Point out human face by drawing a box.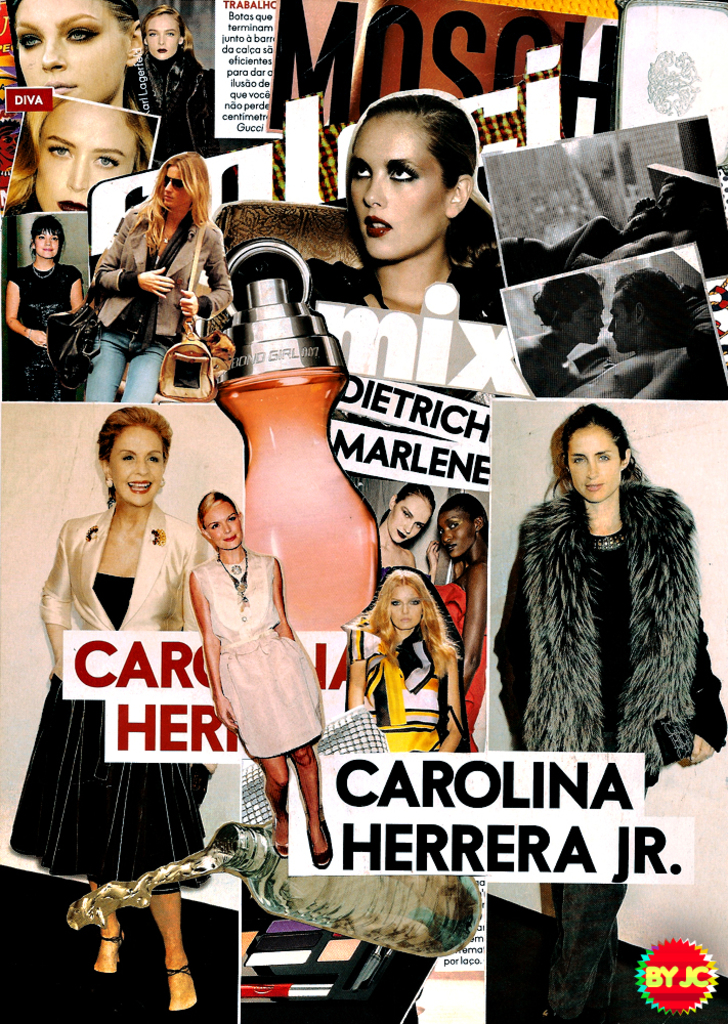
[left=202, top=504, right=243, bottom=550].
